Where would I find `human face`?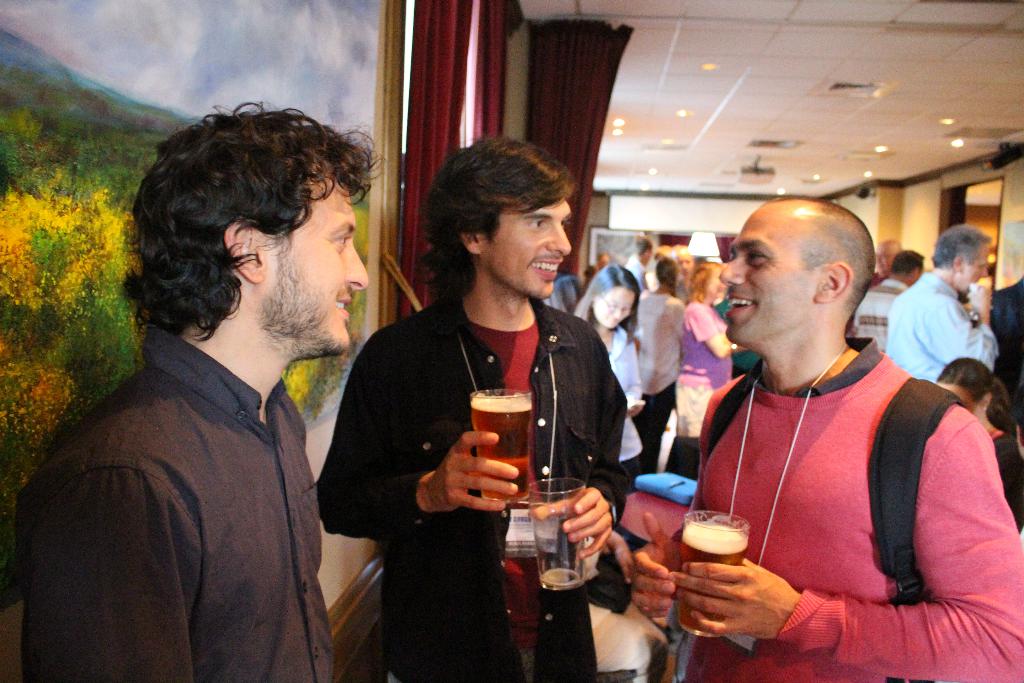
At [488,202,572,297].
